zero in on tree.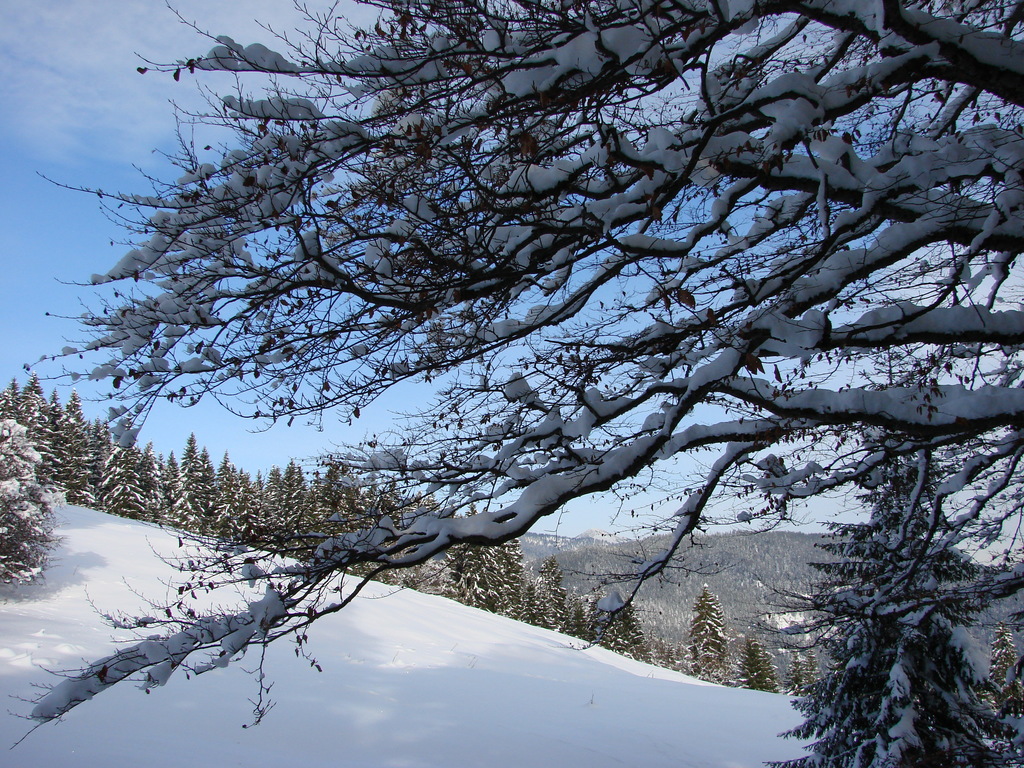
Zeroed in: 441:541:529:618.
